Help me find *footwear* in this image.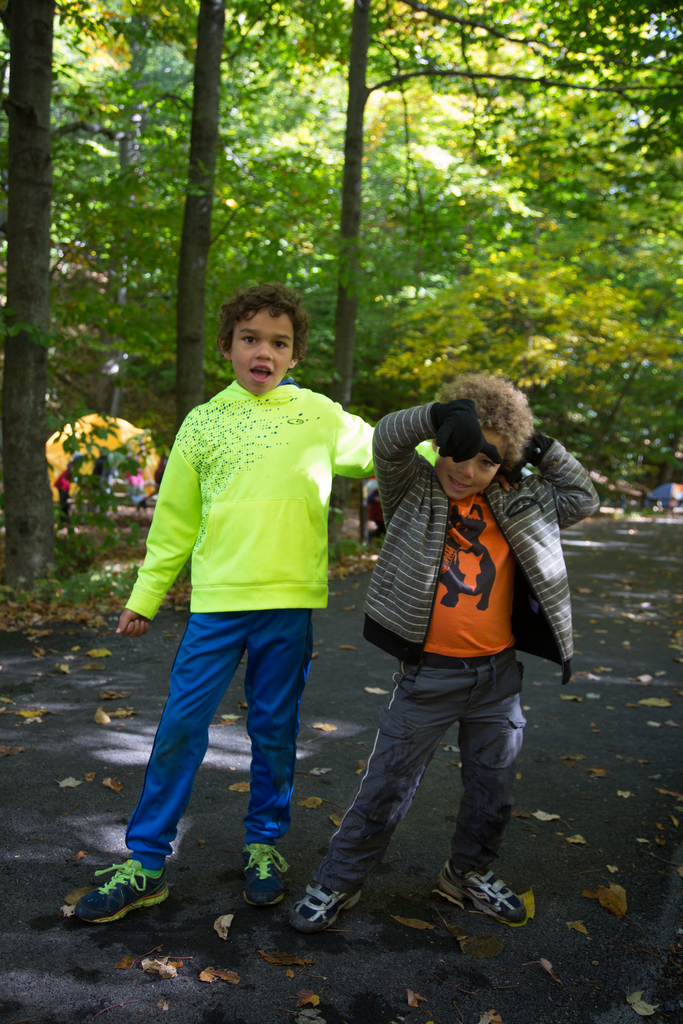
Found it: (292, 861, 353, 934).
